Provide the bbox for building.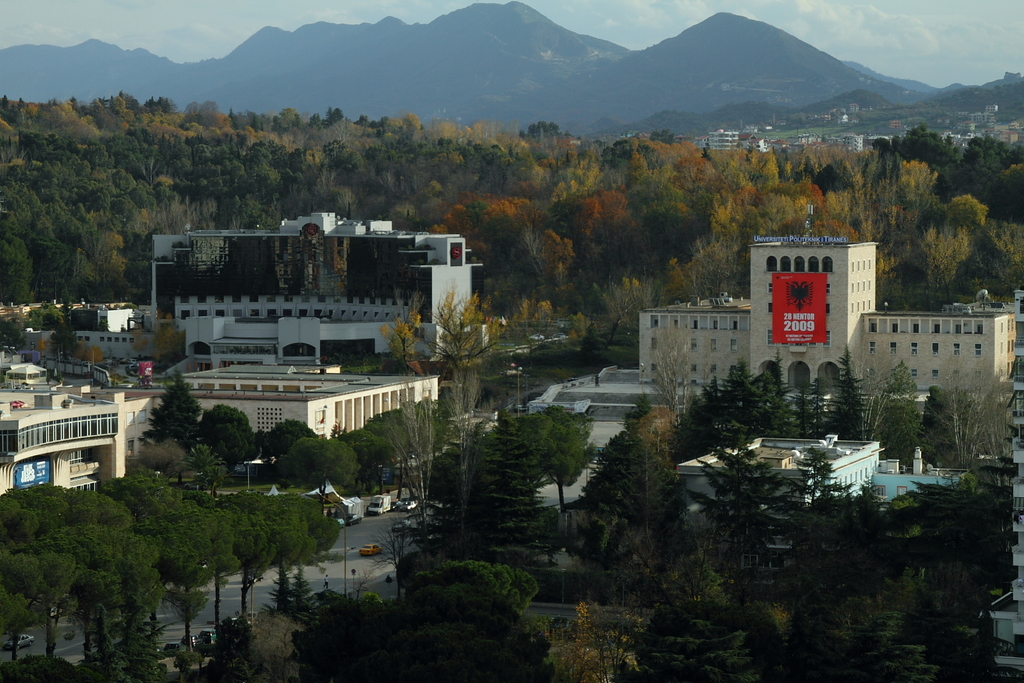
<region>682, 433, 886, 568</region>.
